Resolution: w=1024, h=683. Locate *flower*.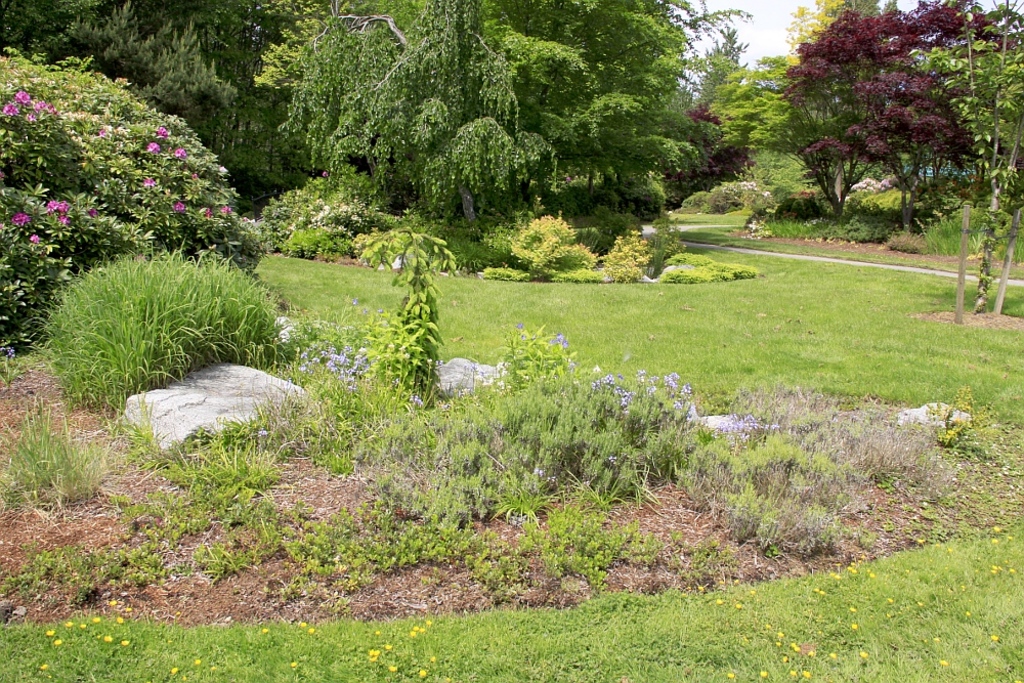
region(25, 234, 44, 247).
